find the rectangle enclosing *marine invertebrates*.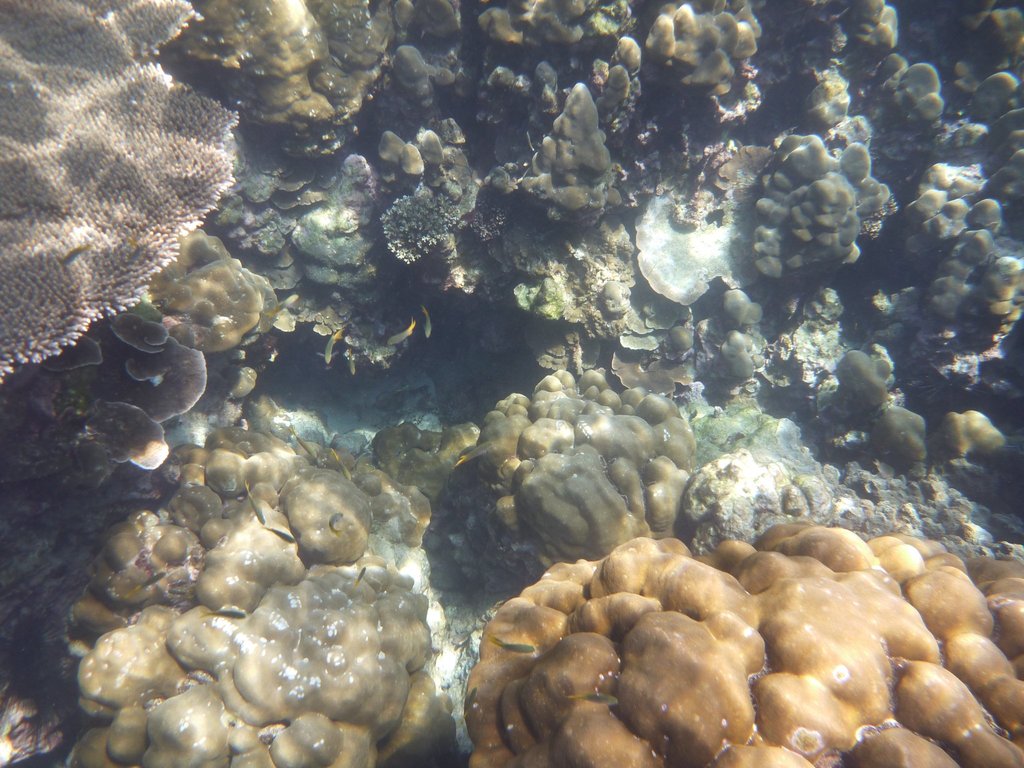
828, 321, 948, 474.
